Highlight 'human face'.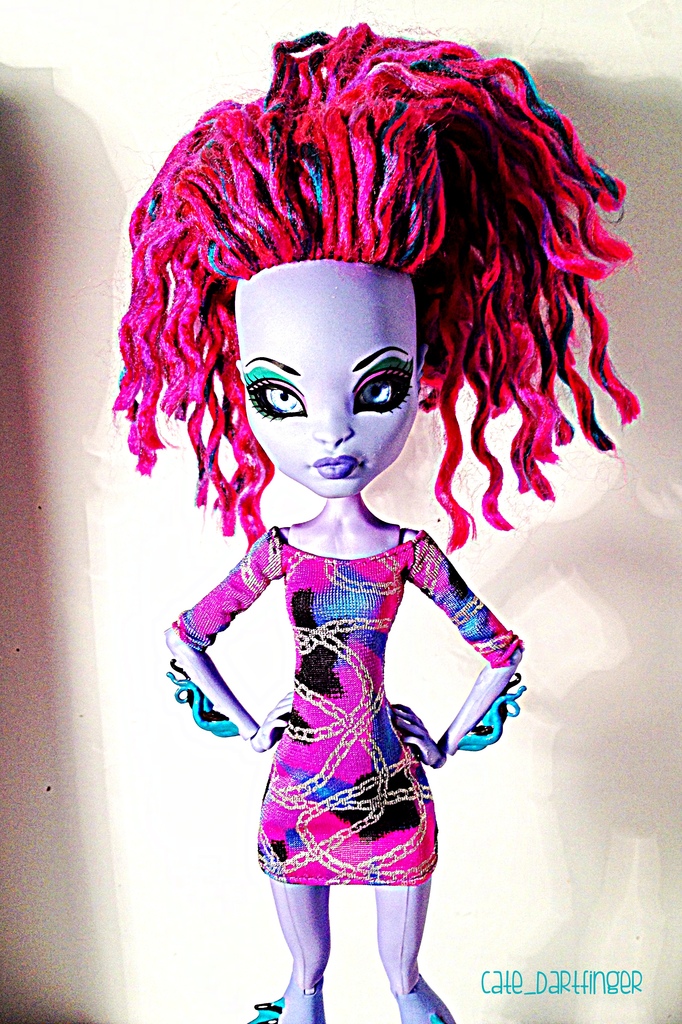
Highlighted region: rect(241, 268, 423, 497).
